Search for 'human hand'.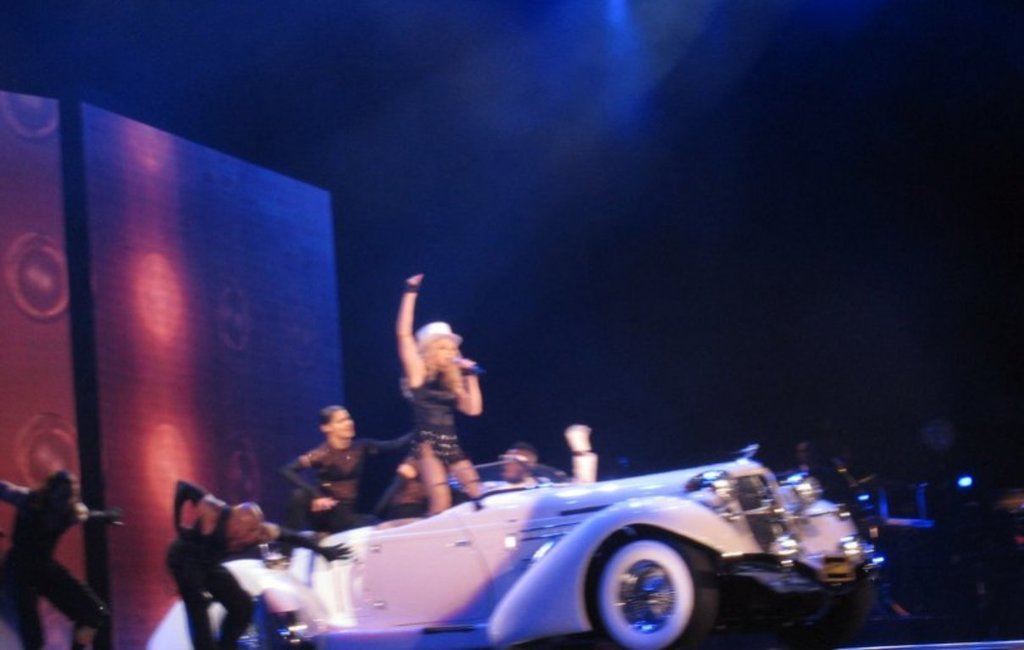
Found at pyautogui.locateOnScreen(320, 542, 356, 563).
